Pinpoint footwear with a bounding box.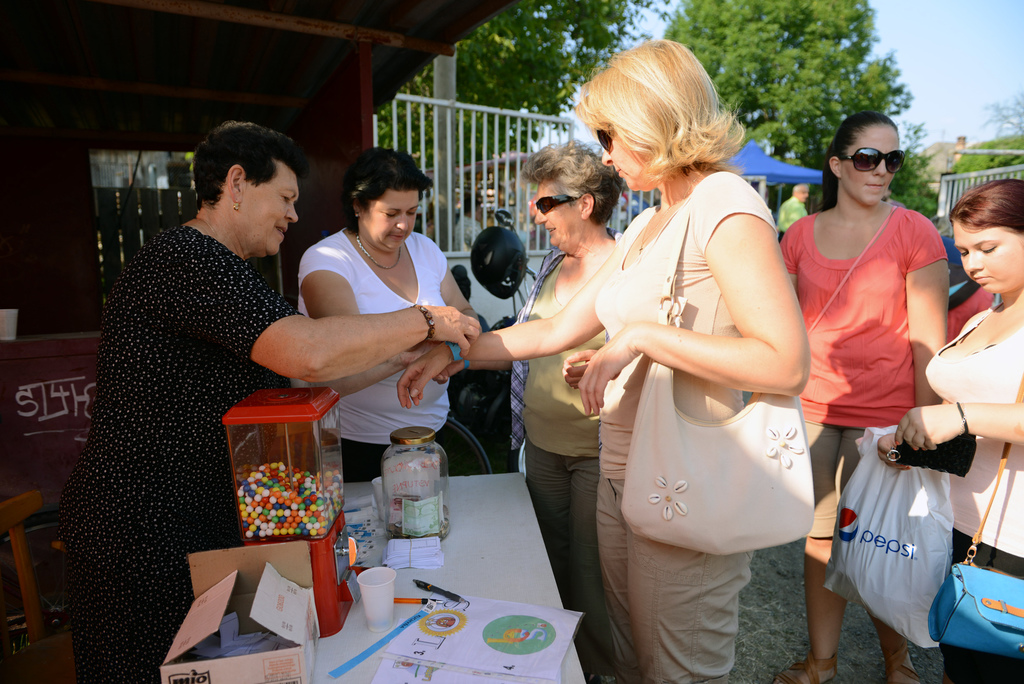
pyautogui.locateOnScreen(771, 657, 841, 683).
